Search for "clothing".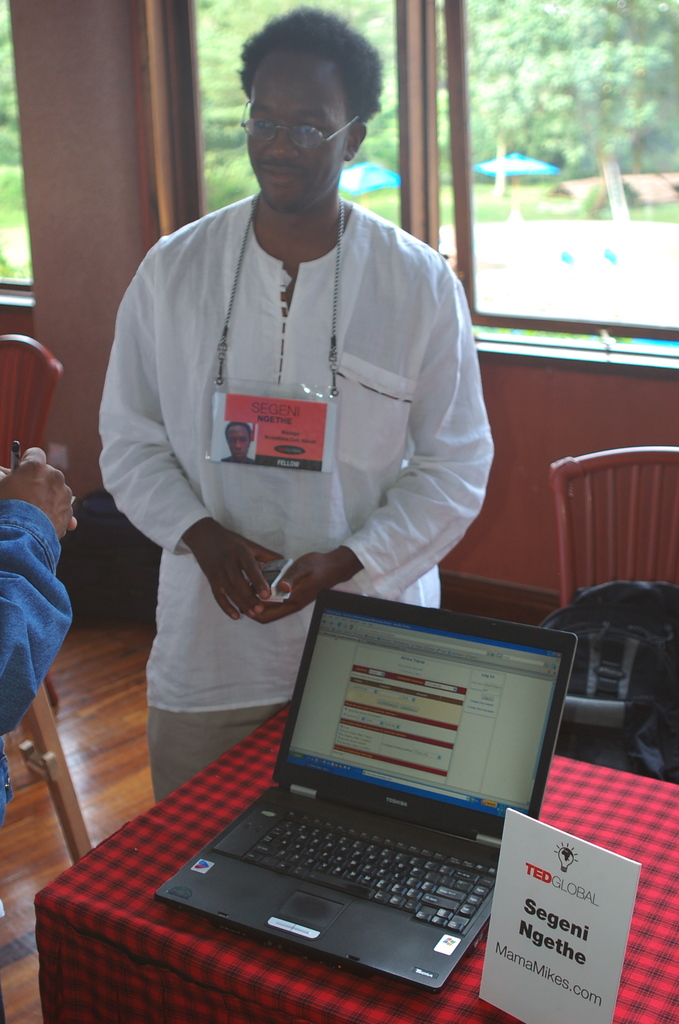
Found at [0,465,70,851].
